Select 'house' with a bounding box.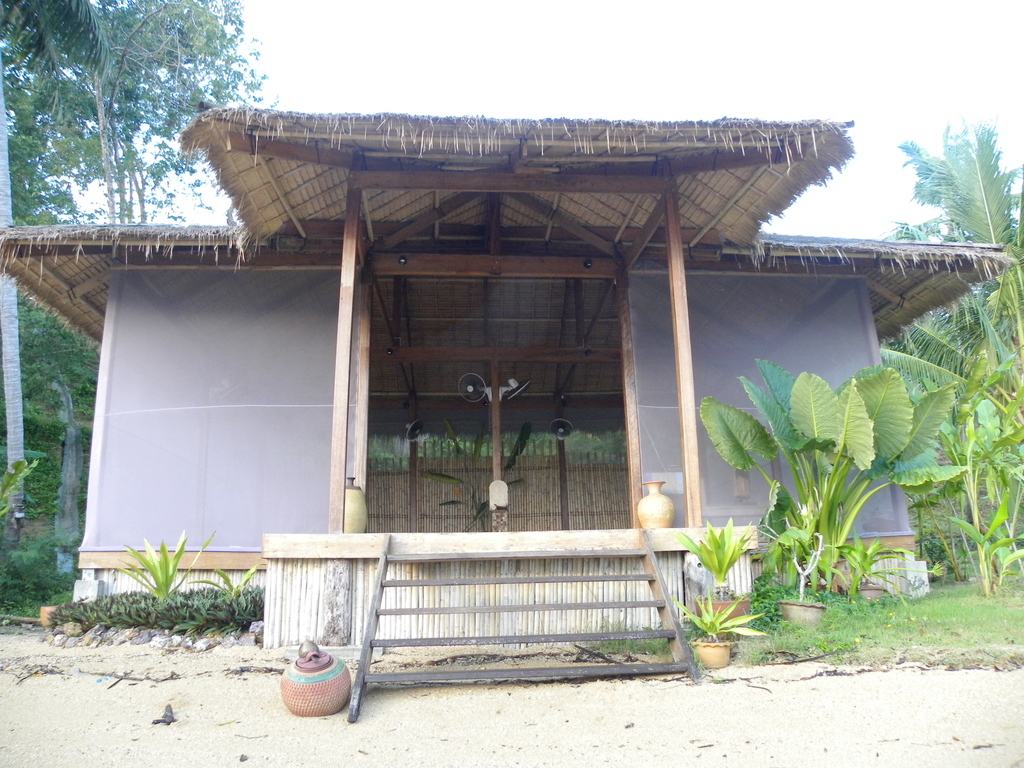
box(0, 97, 1021, 664).
